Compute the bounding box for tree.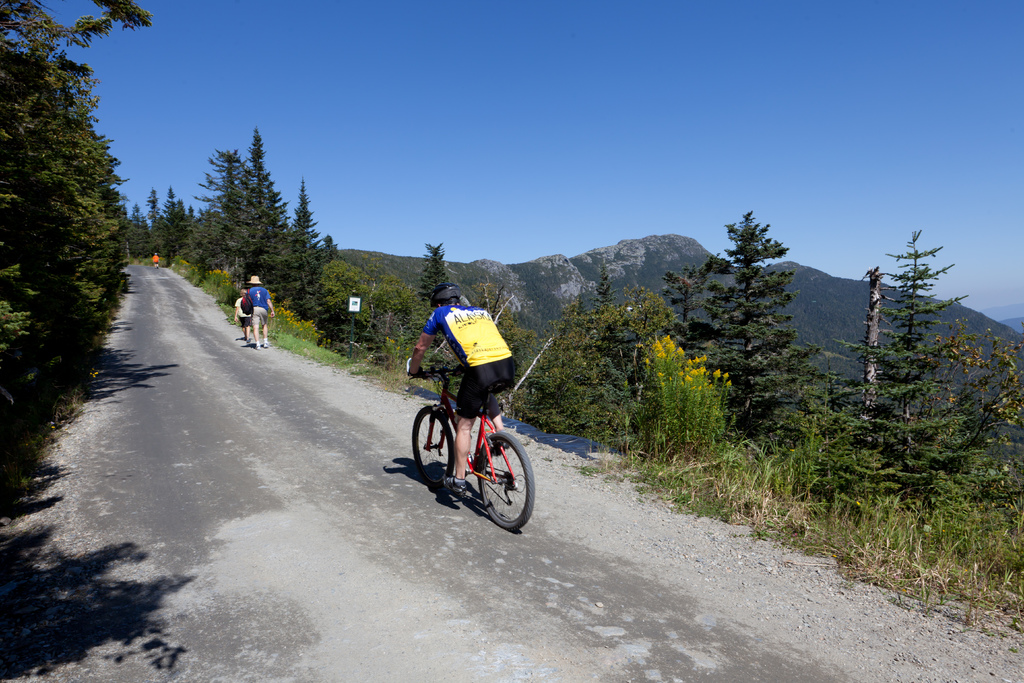
x1=906, y1=309, x2=1023, y2=459.
